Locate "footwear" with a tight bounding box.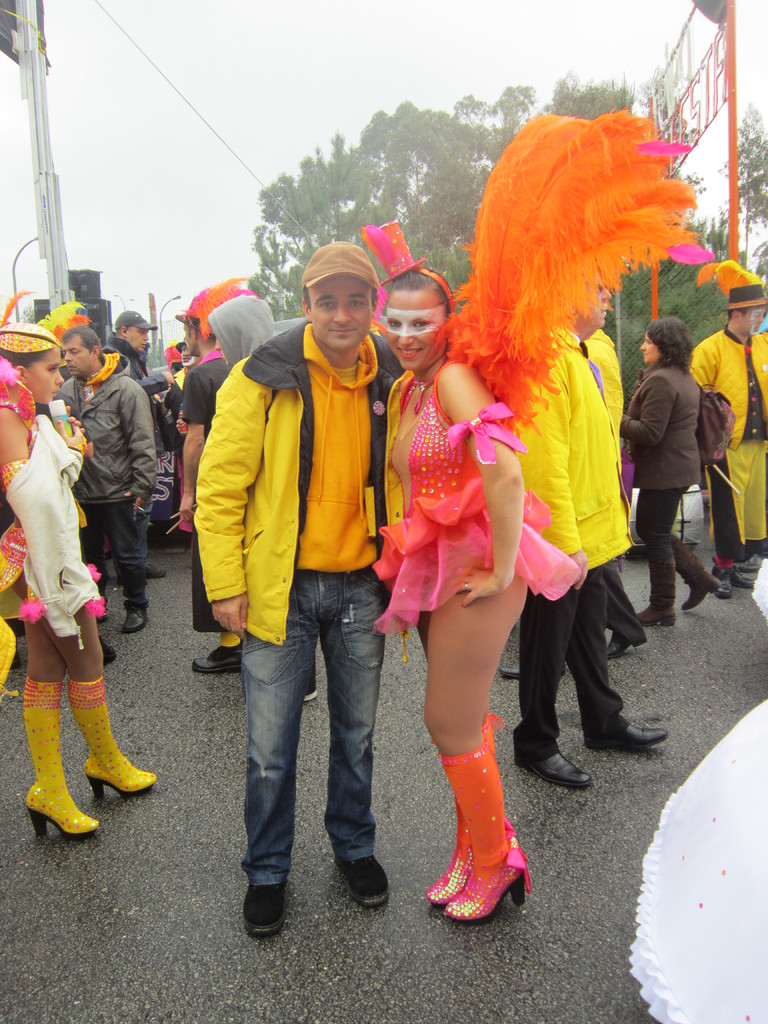
bbox=(146, 560, 167, 577).
